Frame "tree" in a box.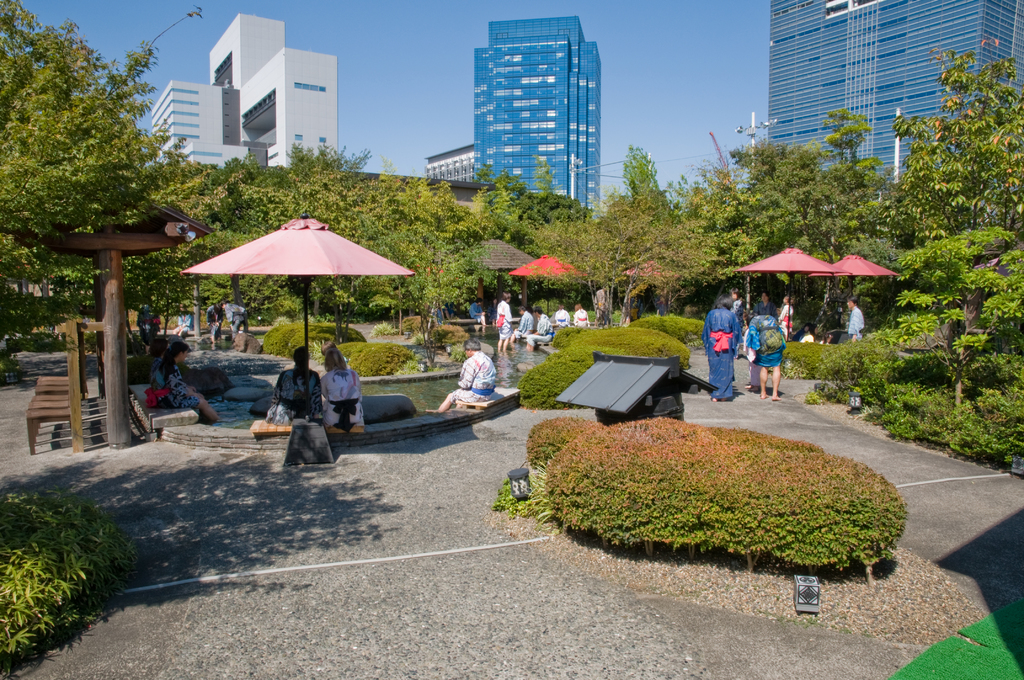
[0,0,1023,465].
